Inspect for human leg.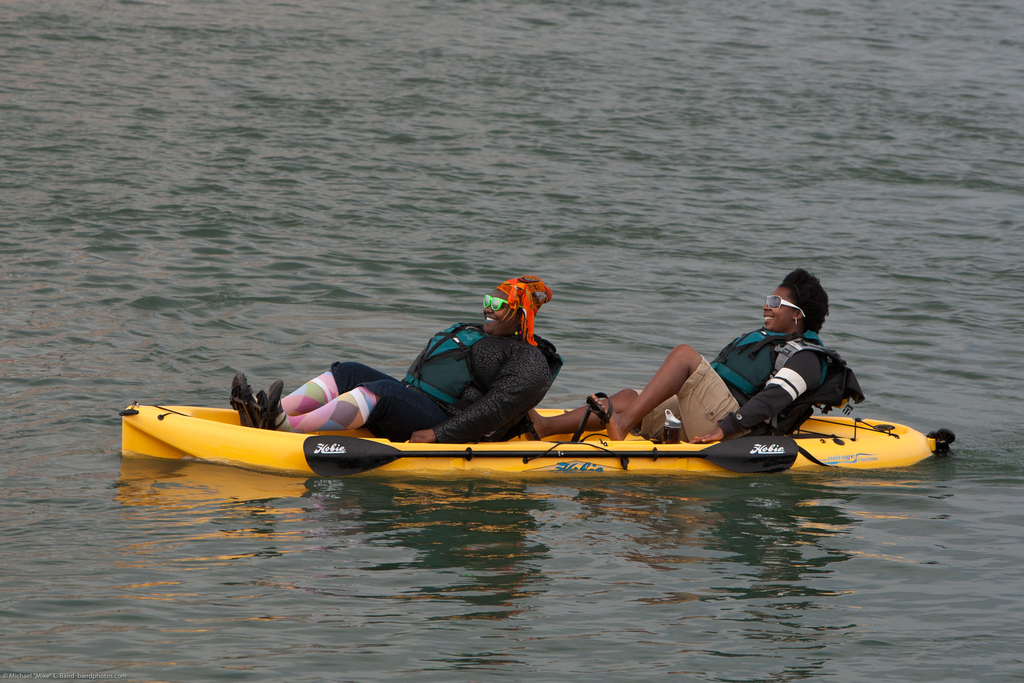
Inspection: (527,391,678,431).
